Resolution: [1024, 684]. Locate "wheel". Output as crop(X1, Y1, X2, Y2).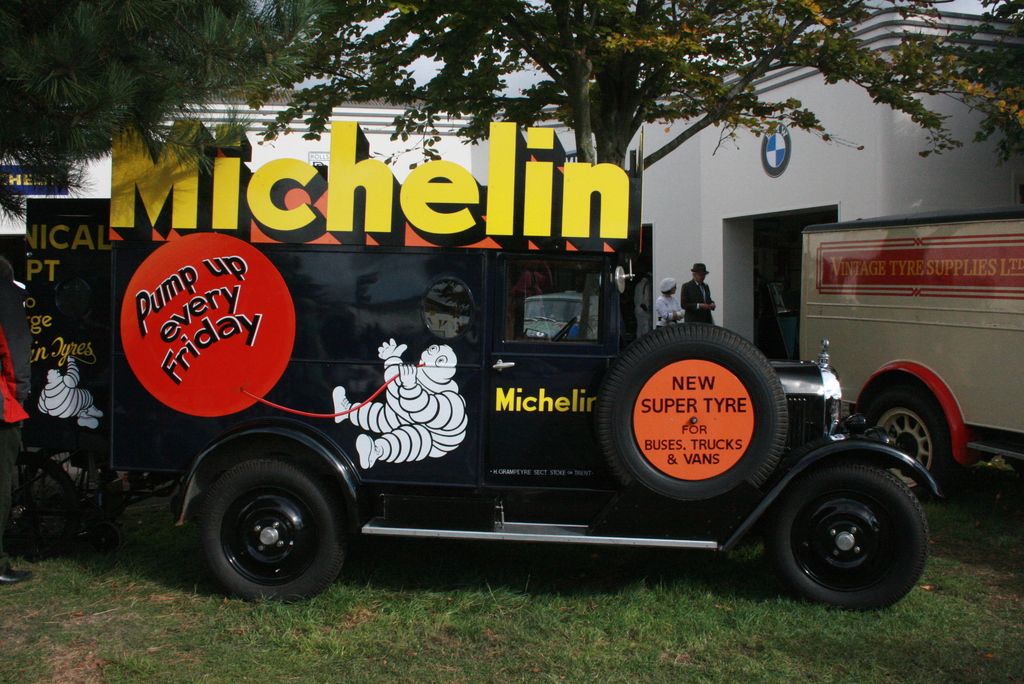
crop(196, 453, 355, 608).
